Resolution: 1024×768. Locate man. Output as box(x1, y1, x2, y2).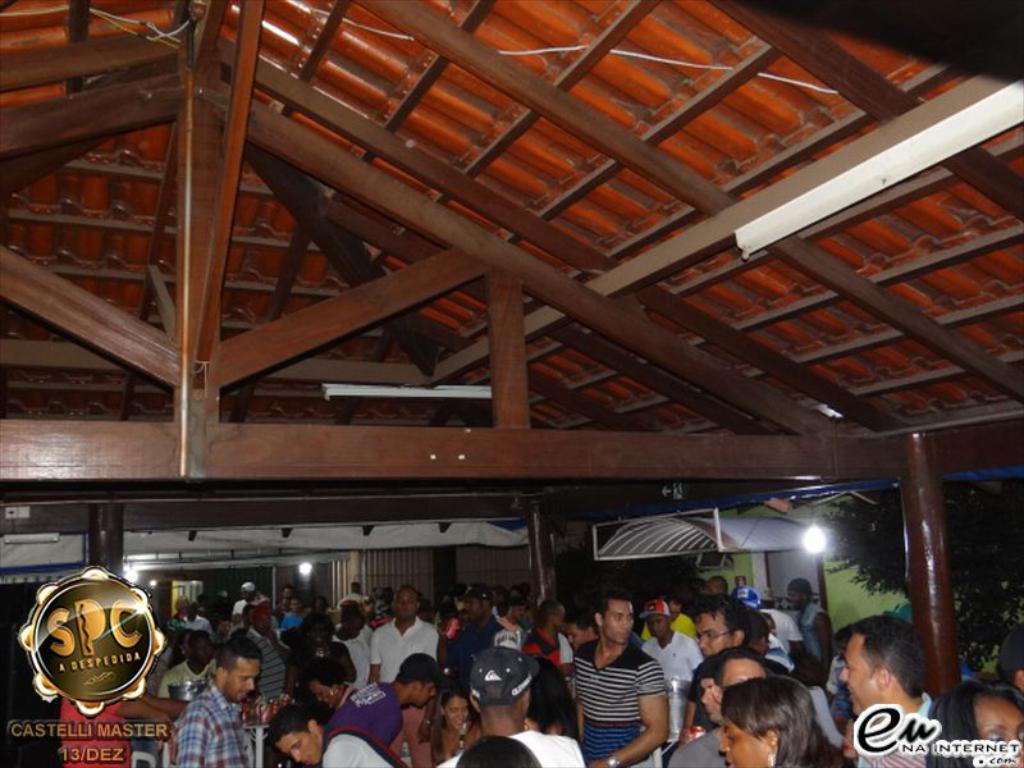
box(704, 573, 731, 594).
